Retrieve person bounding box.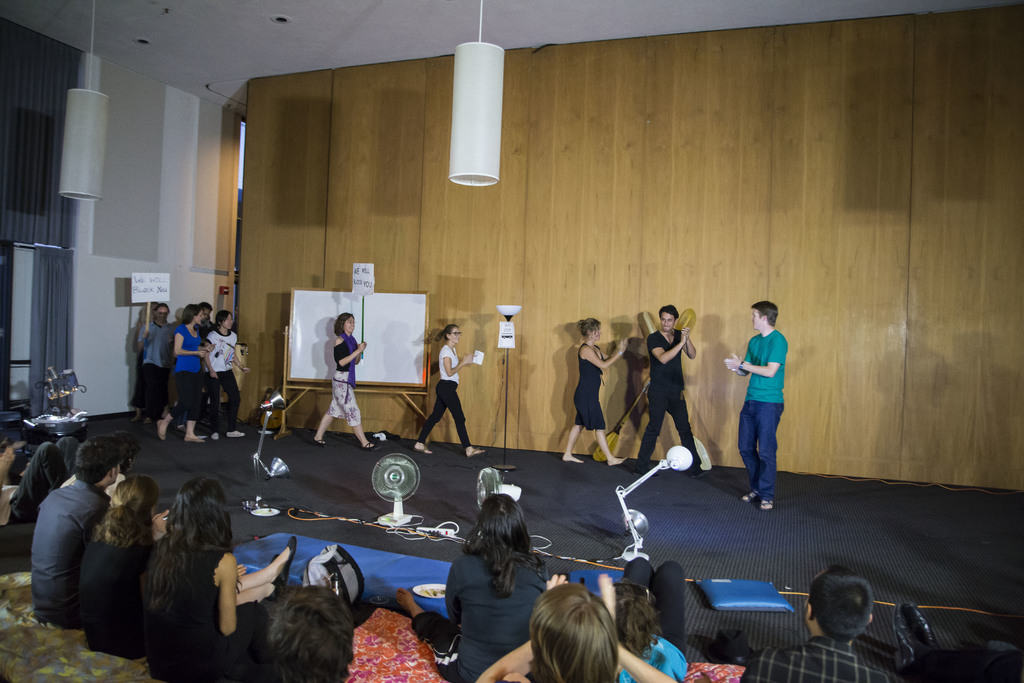
Bounding box: 77 478 145 662.
